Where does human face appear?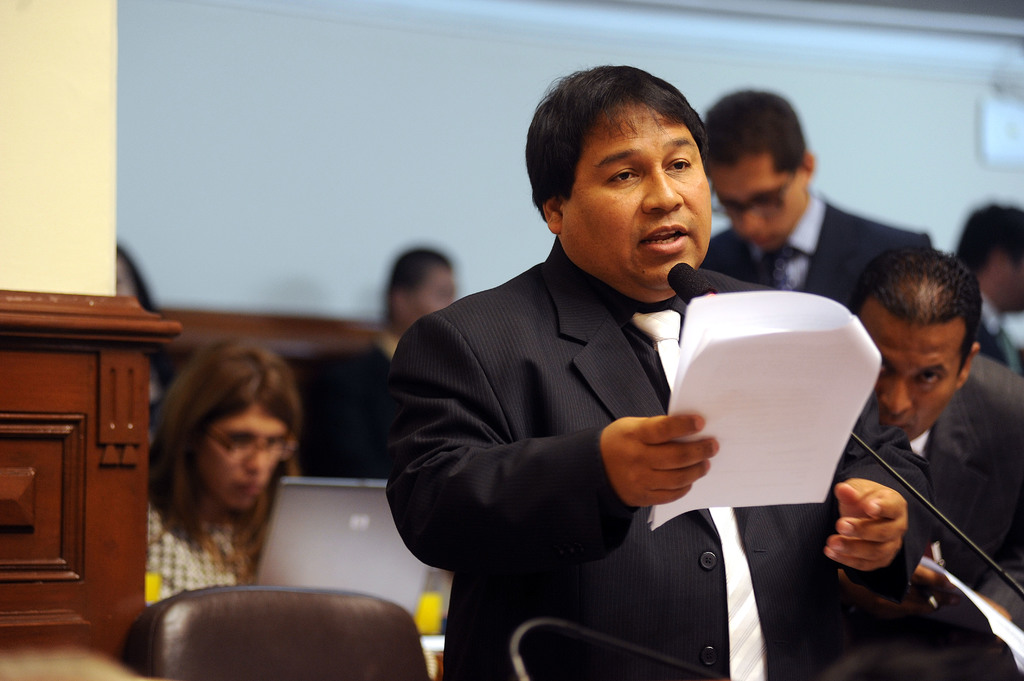
Appears at x1=707, y1=157, x2=806, y2=248.
